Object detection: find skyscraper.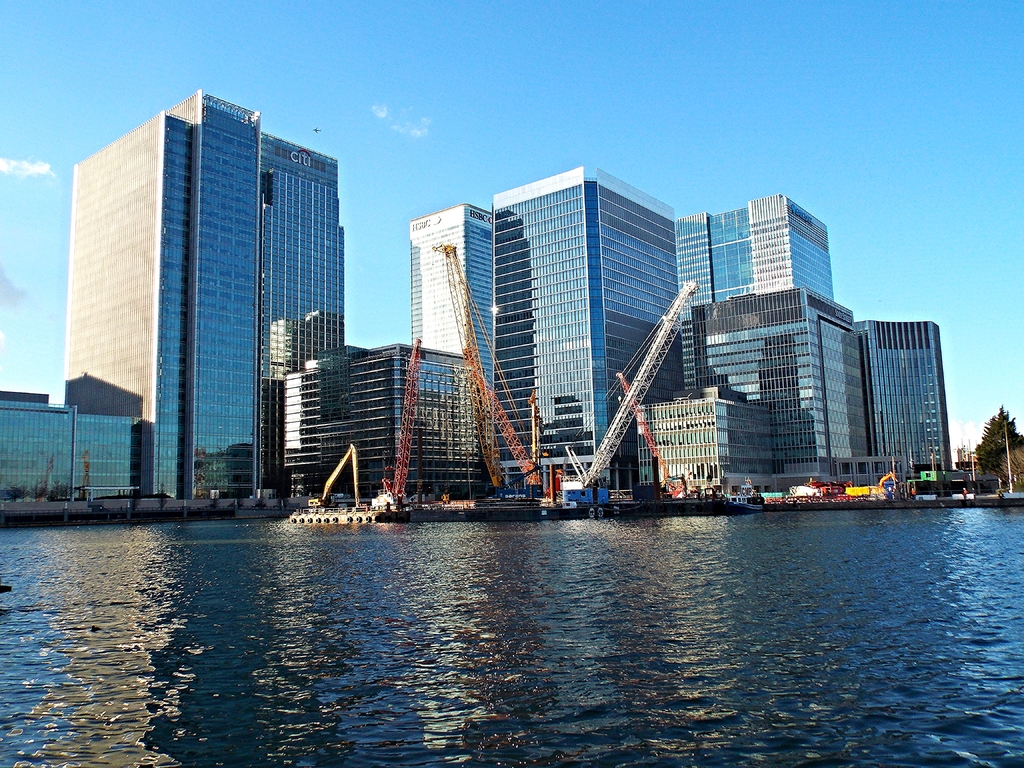
{"x1": 852, "y1": 308, "x2": 954, "y2": 482}.
